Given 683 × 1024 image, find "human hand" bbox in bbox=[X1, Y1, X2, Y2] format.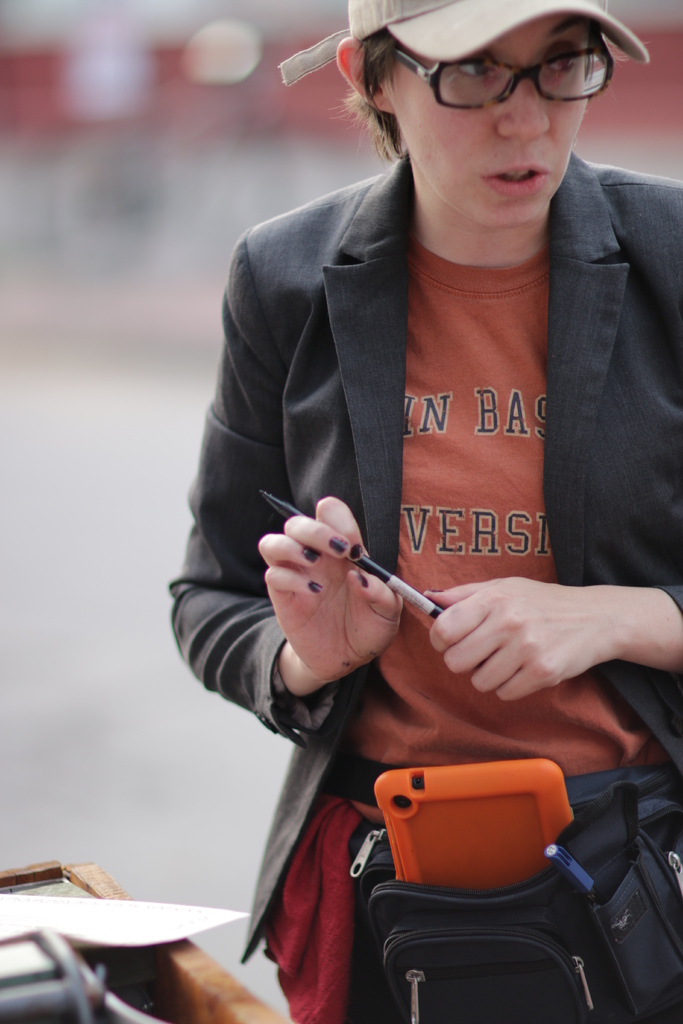
bbox=[261, 504, 412, 665].
